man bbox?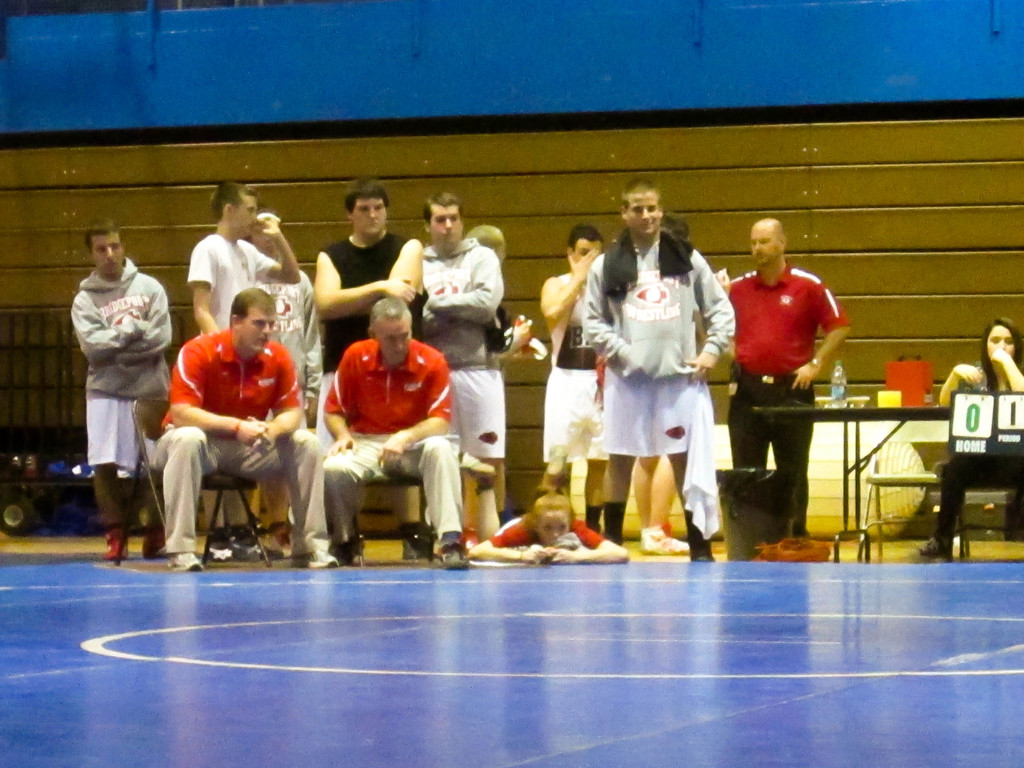
{"left": 186, "top": 181, "right": 308, "bottom": 560}
